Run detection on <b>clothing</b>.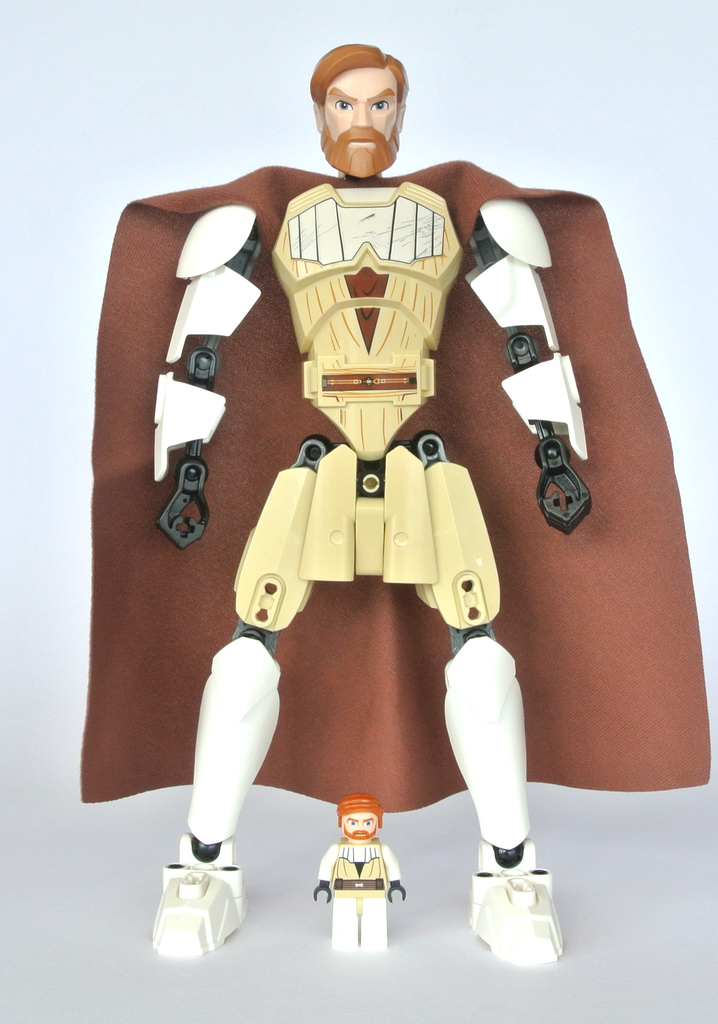
Result: BBox(339, 840, 411, 893).
